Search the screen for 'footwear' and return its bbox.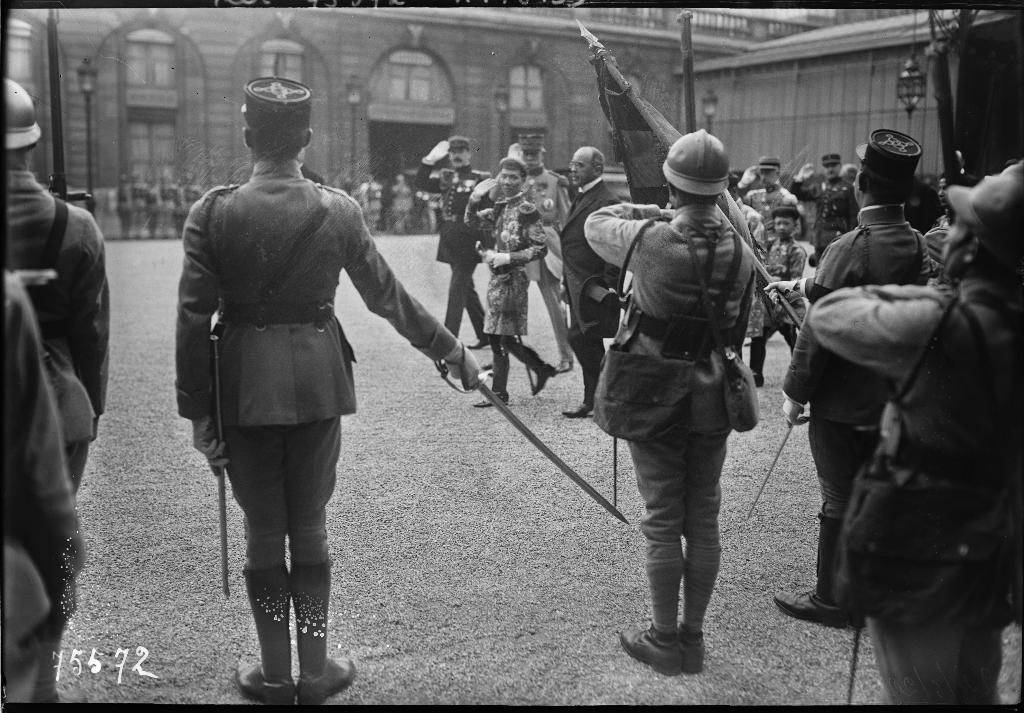
Found: <region>771, 586, 845, 628</region>.
